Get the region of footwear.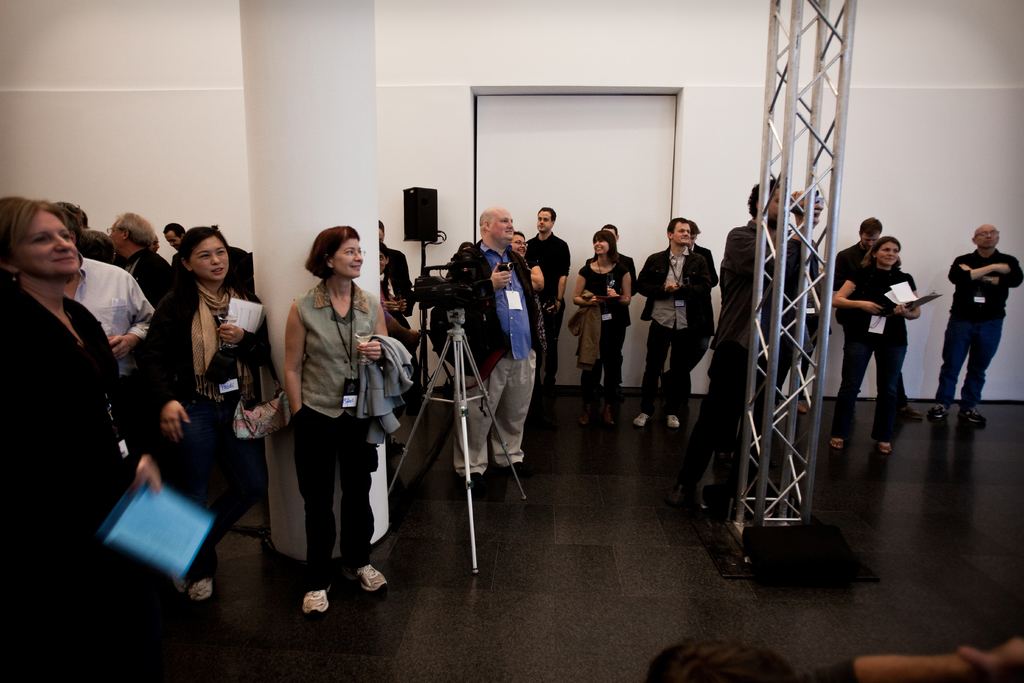
Rect(794, 403, 807, 415).
